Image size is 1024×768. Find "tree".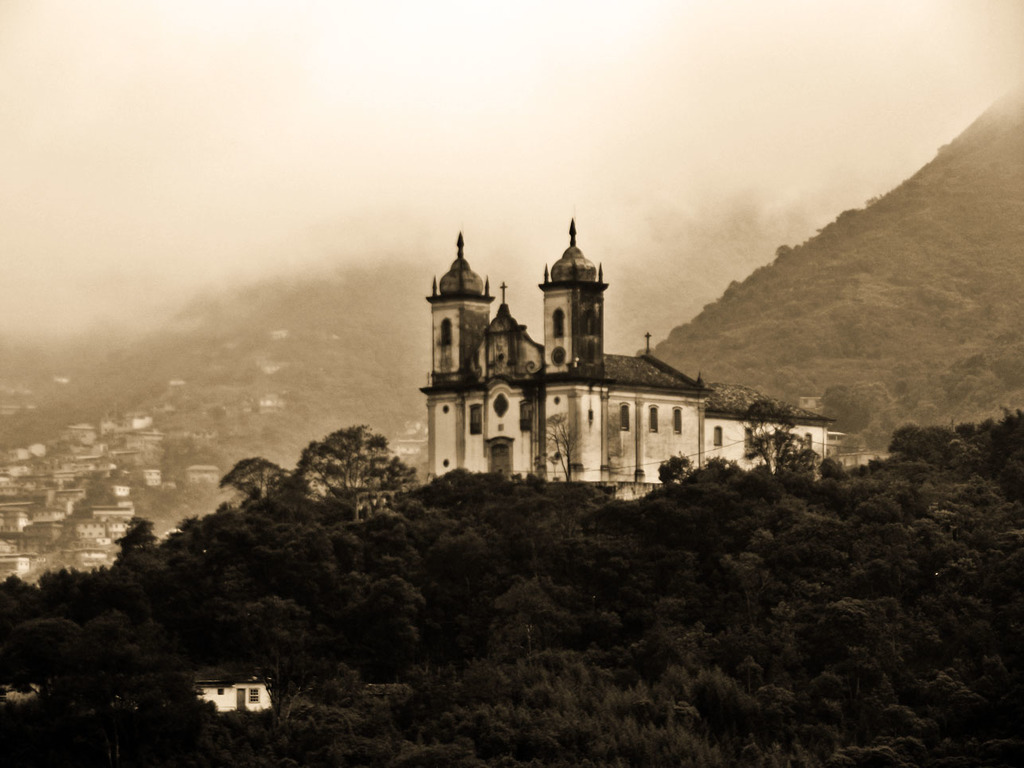
bbox(802, 459, 850, 527).
